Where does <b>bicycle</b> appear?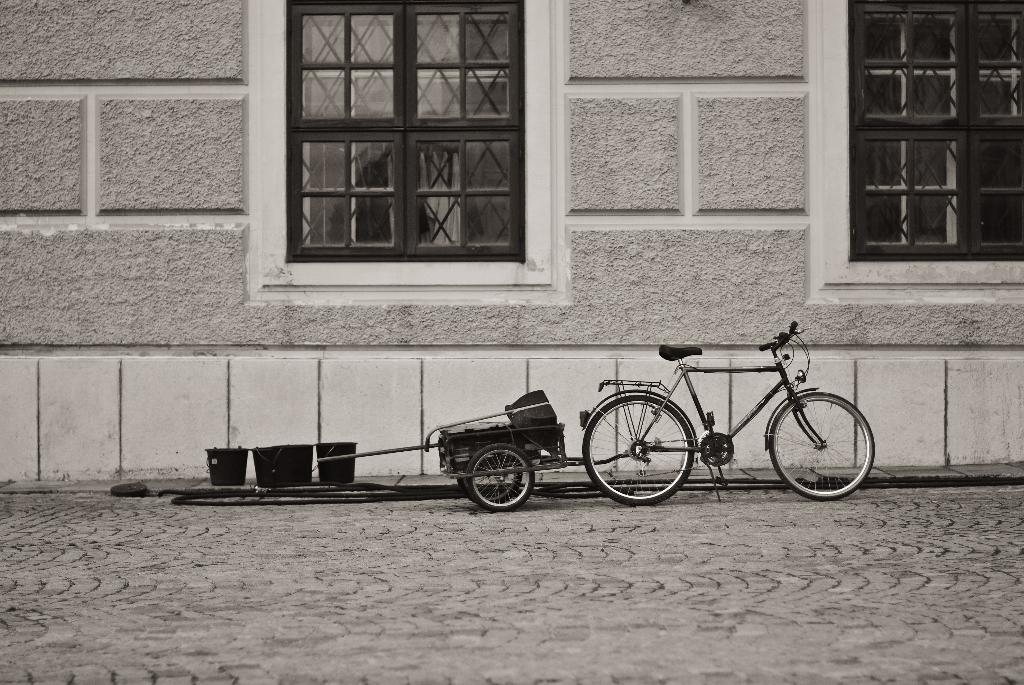
Appears at 578:313:874:500.
